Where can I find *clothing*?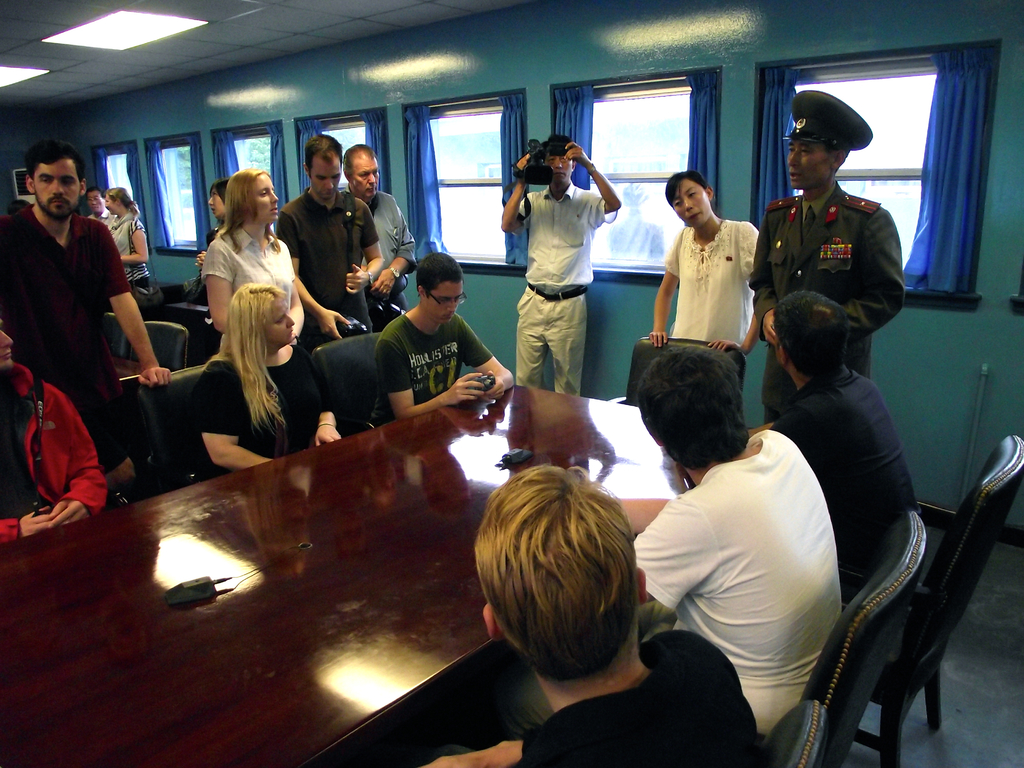
You can find it at Rect(752, 189, 903, 424).
